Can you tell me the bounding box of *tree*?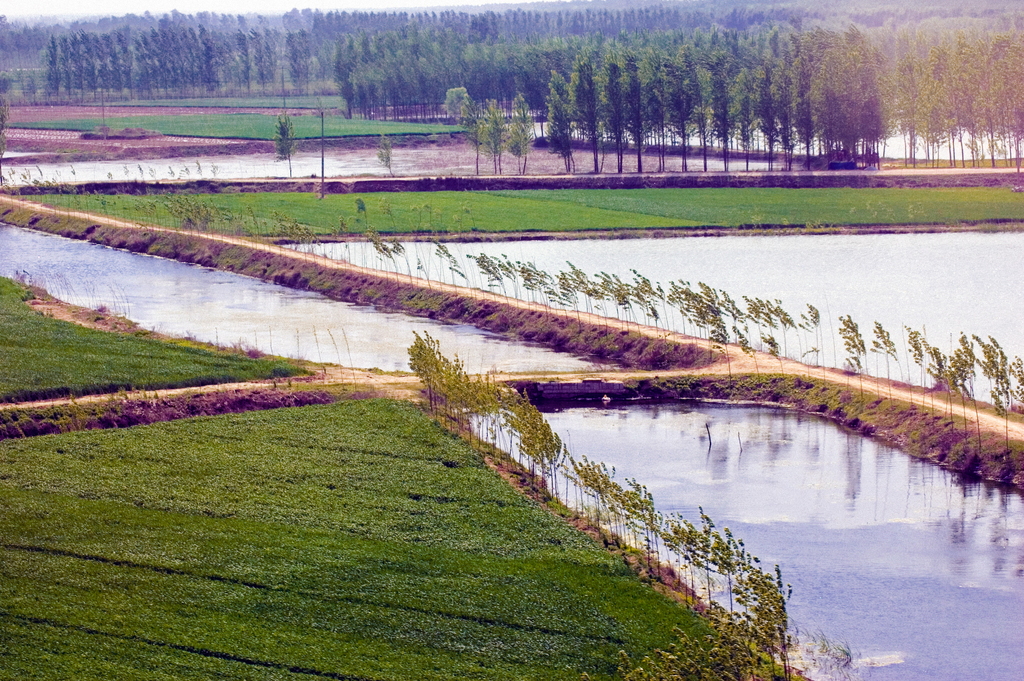
pyautogui.locateOnScreen(334, 31, 385, 109).
